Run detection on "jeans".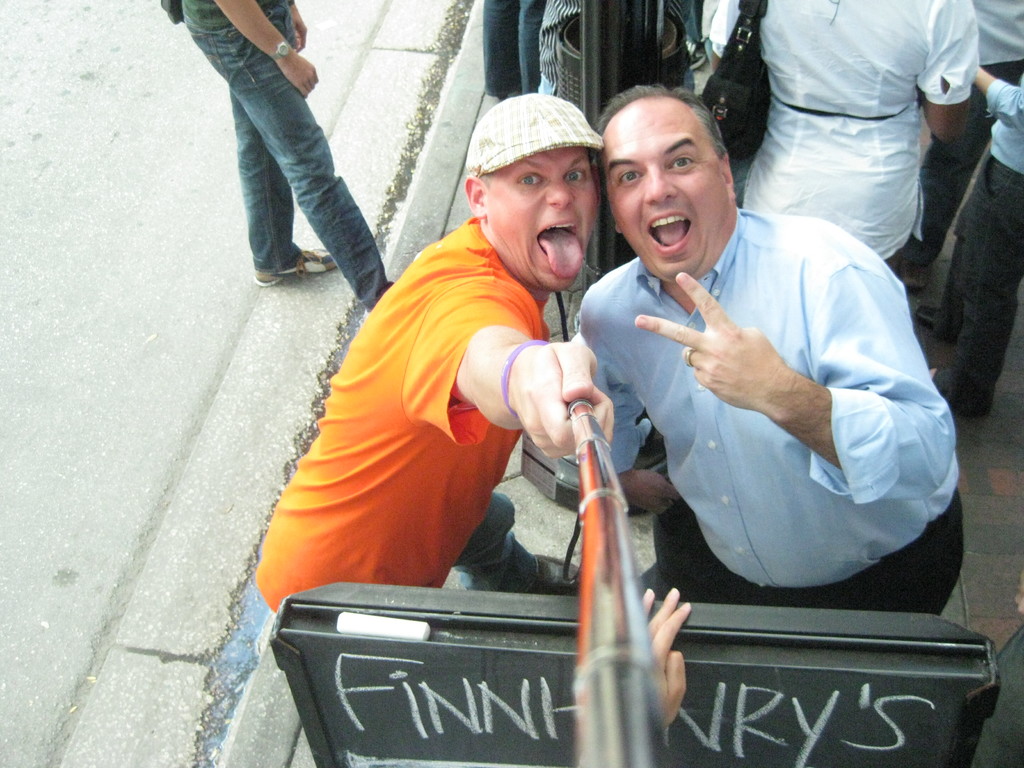
Result: box=[448, 482, 547, 588].
